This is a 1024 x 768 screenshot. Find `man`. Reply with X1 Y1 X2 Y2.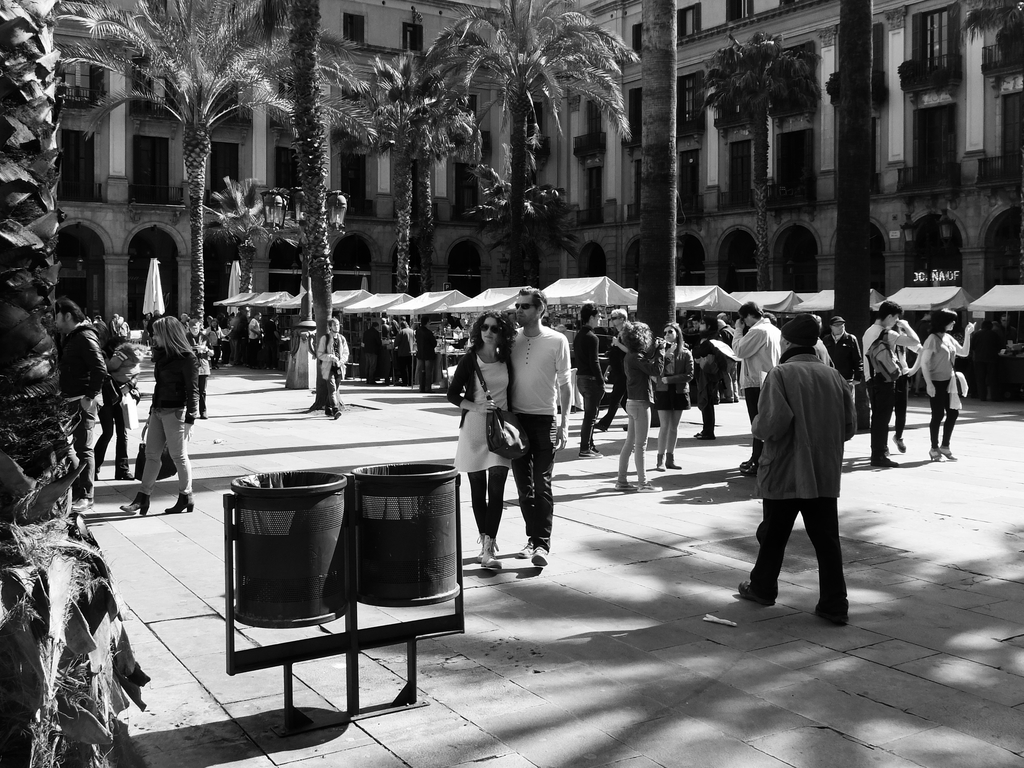
317 318 349 419.
